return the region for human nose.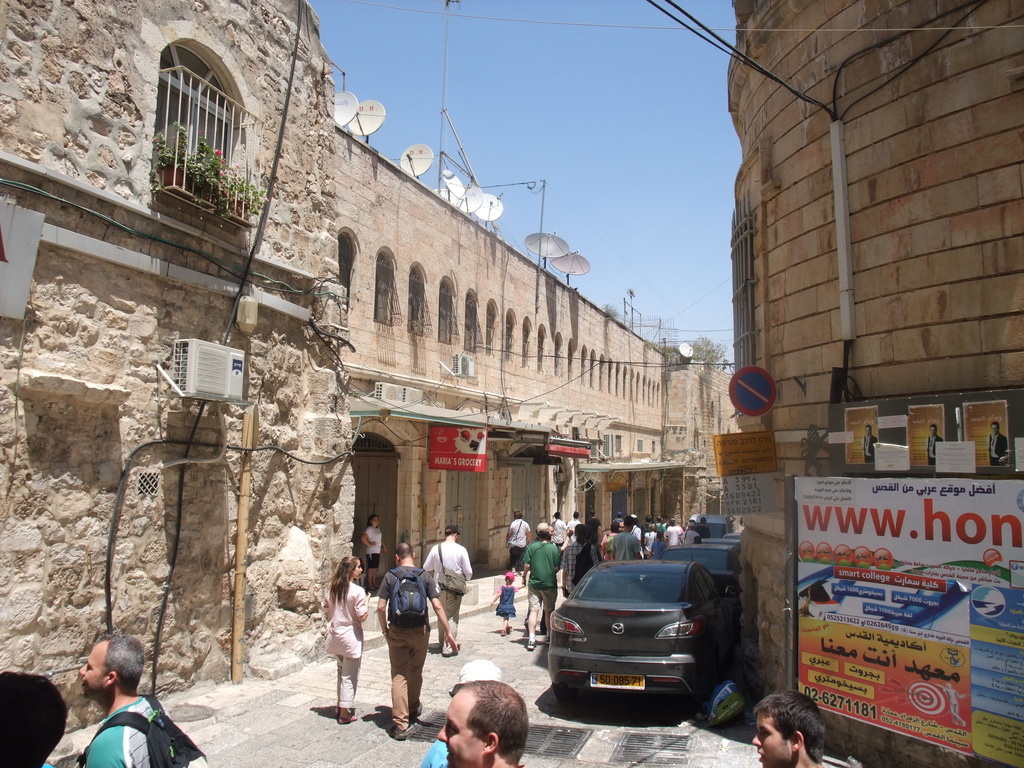
(left=79, top=662, right=91, bottom=675).
